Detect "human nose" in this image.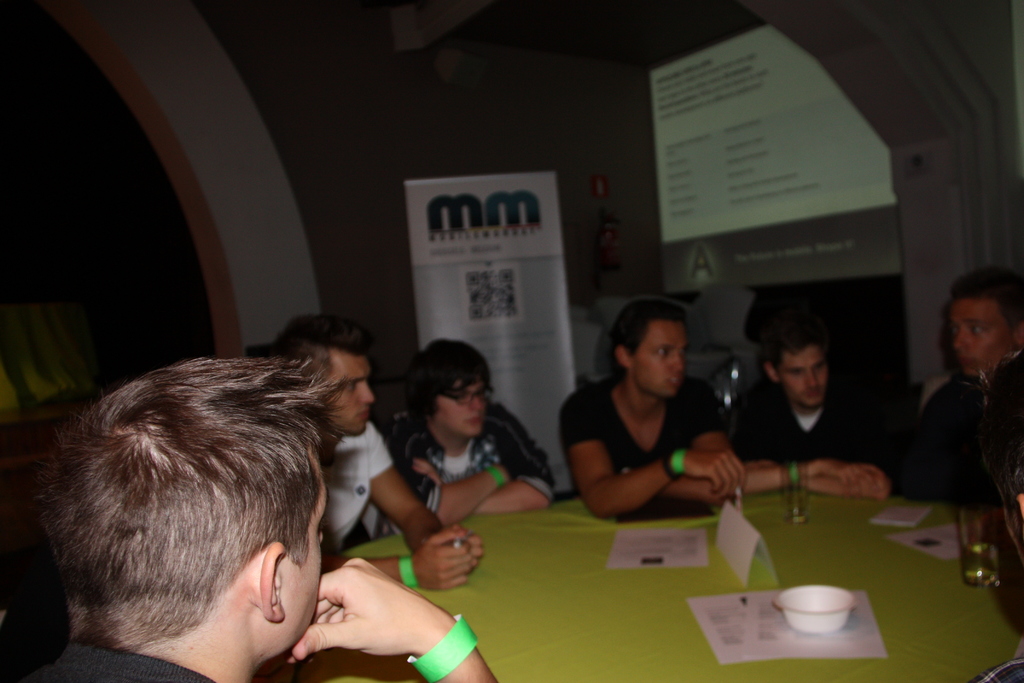
Detection: 952,324,964,352.
